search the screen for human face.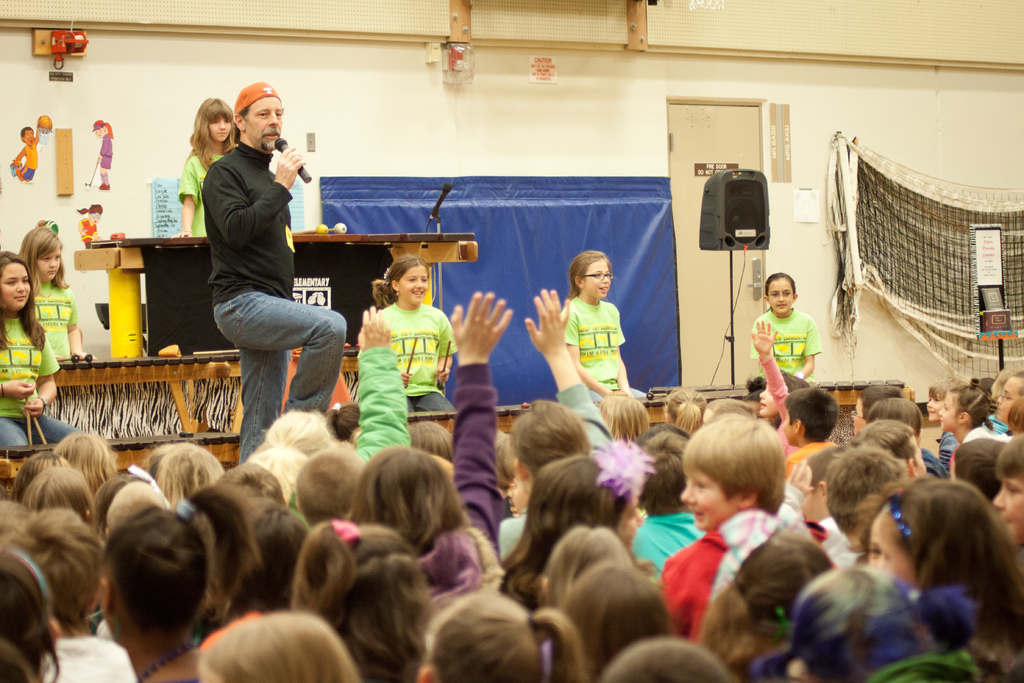
Found at 0, 258, 33, 309.
